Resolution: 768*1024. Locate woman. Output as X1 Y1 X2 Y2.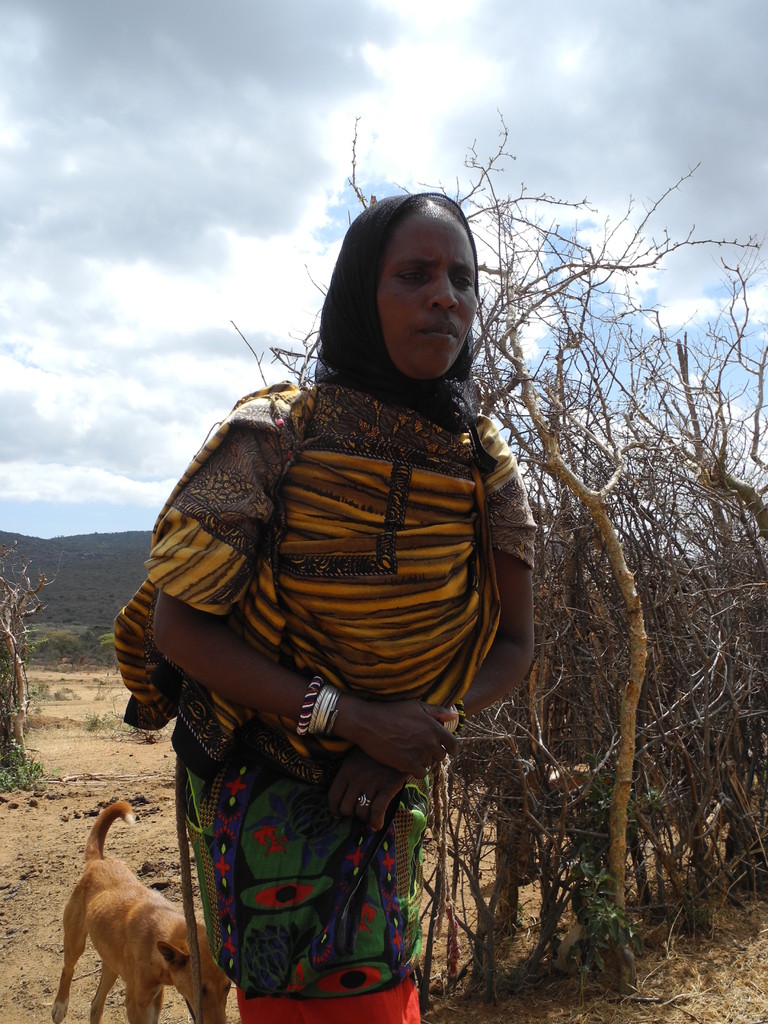
109 164 575 1023.
